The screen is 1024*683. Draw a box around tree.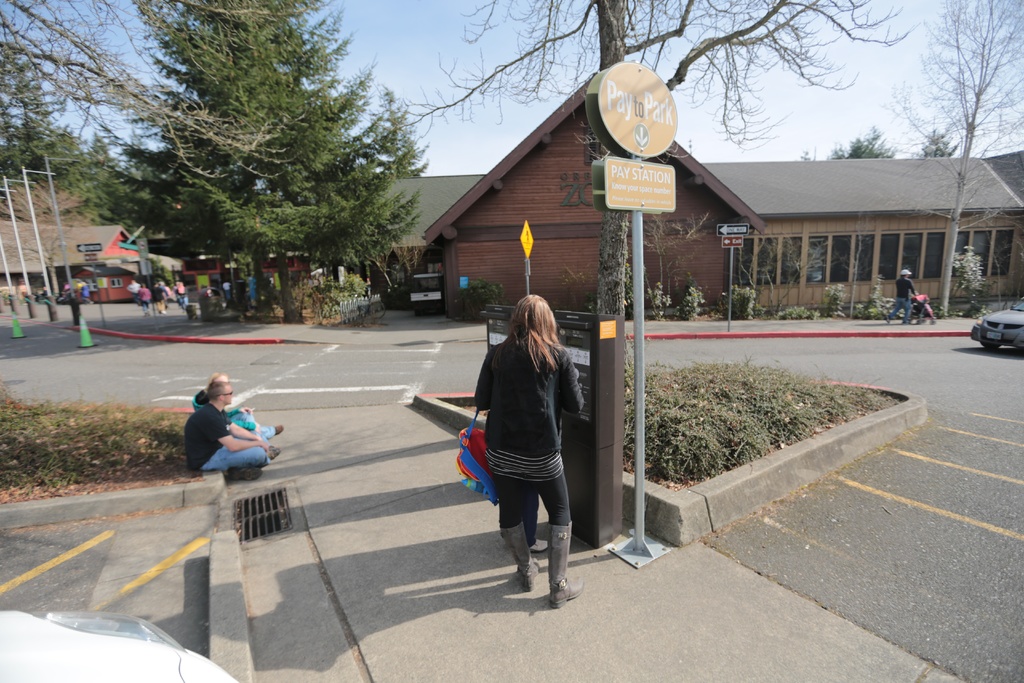
select_region(799, 127, 895, 160).
